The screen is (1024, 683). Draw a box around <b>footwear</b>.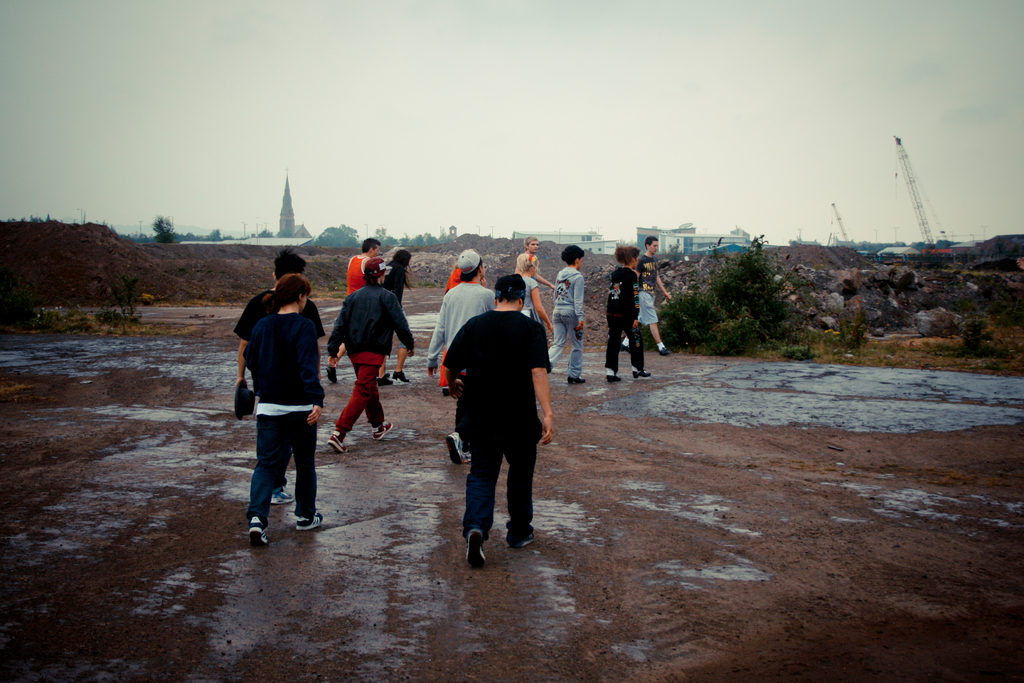
box=[621, 345, 631, 354].
